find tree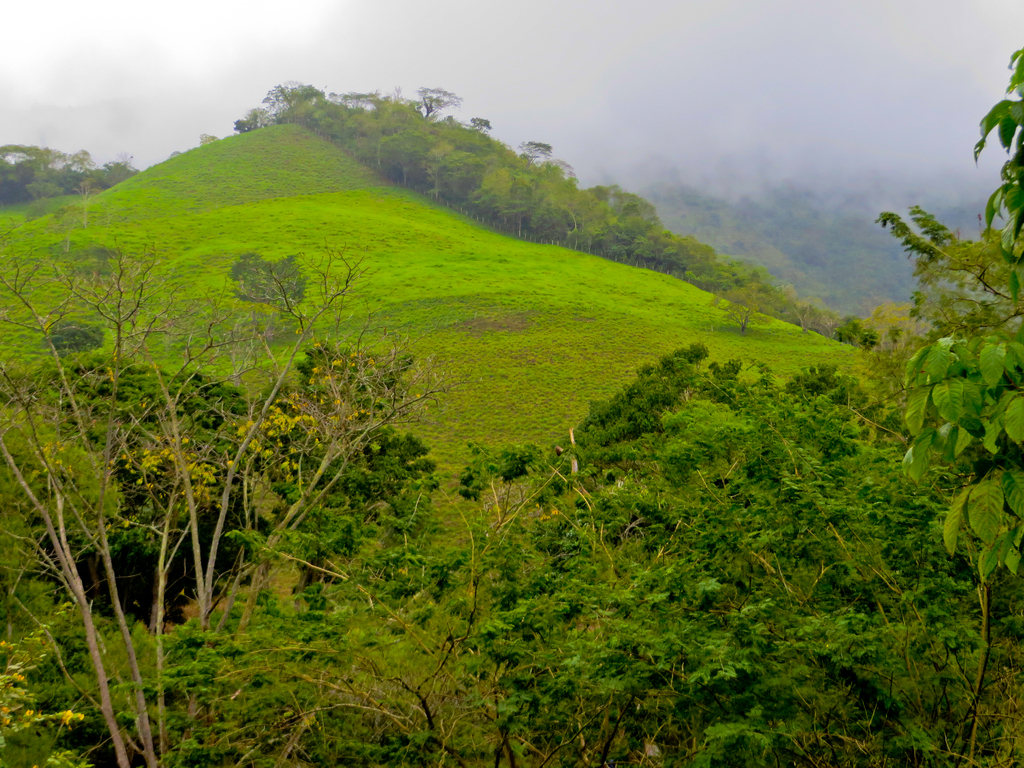
detection(706, 282, 779, 332)
